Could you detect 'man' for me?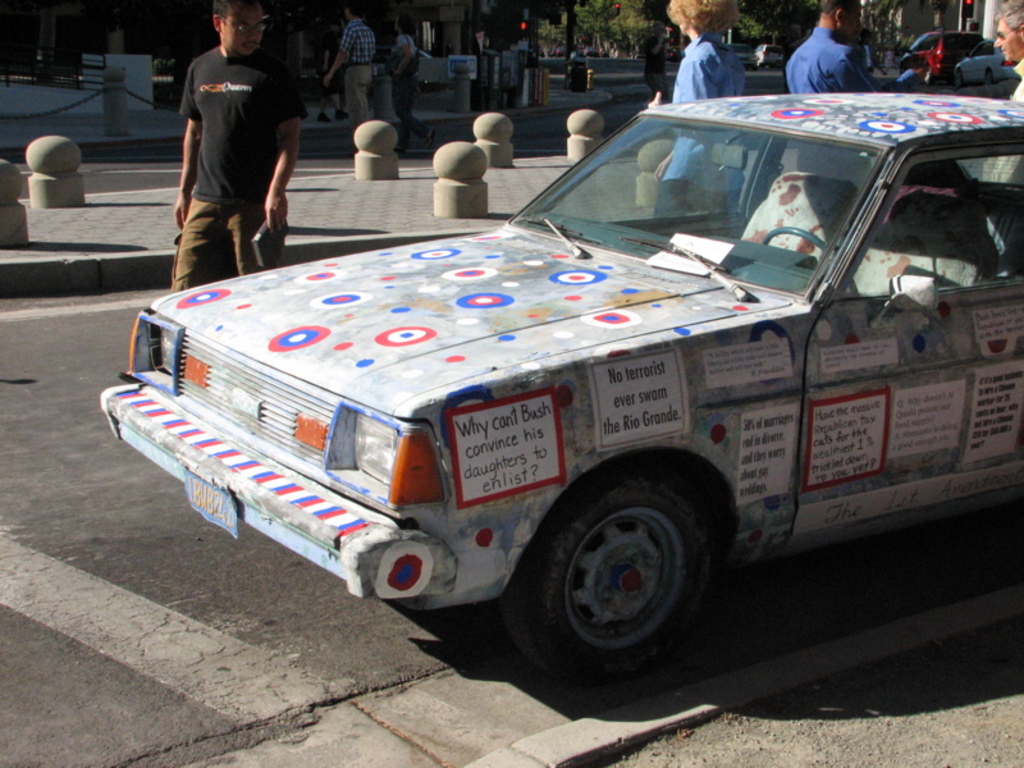
Detection result: 321/0/390/133.
